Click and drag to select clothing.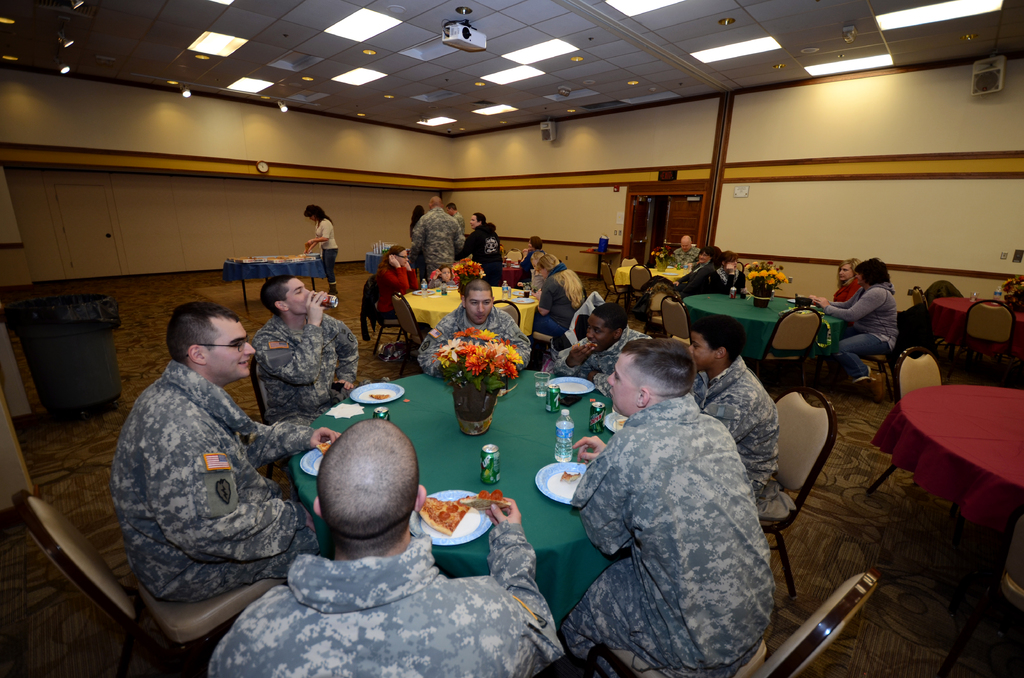
Selection: box=[531, 262, 584, 333].
